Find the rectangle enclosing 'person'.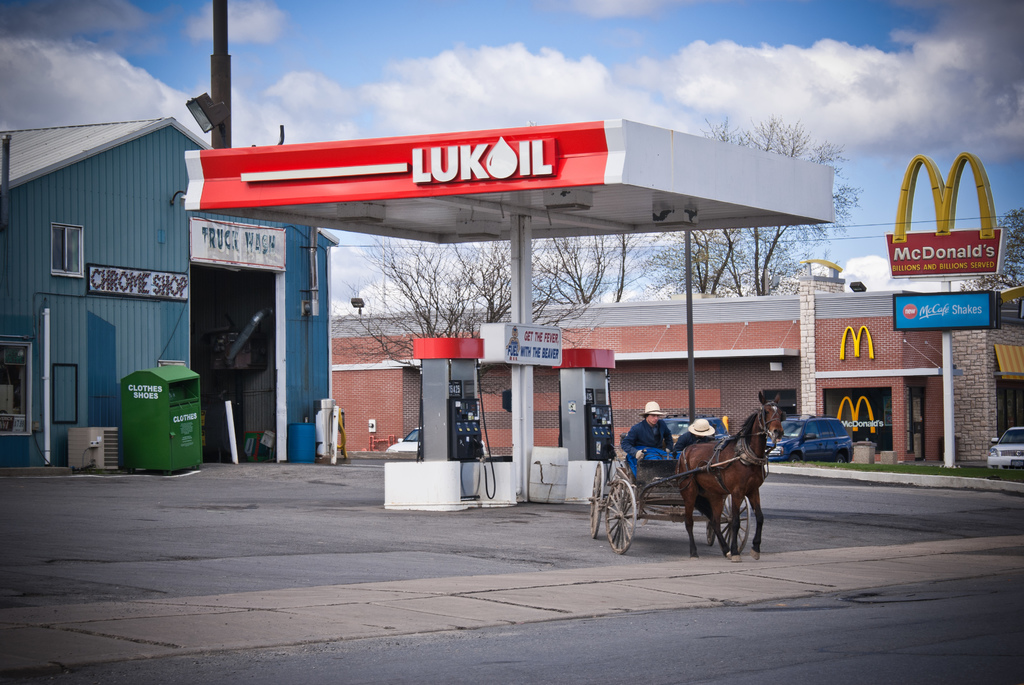
x1=618, y1=401, x2=678, y2=479.
